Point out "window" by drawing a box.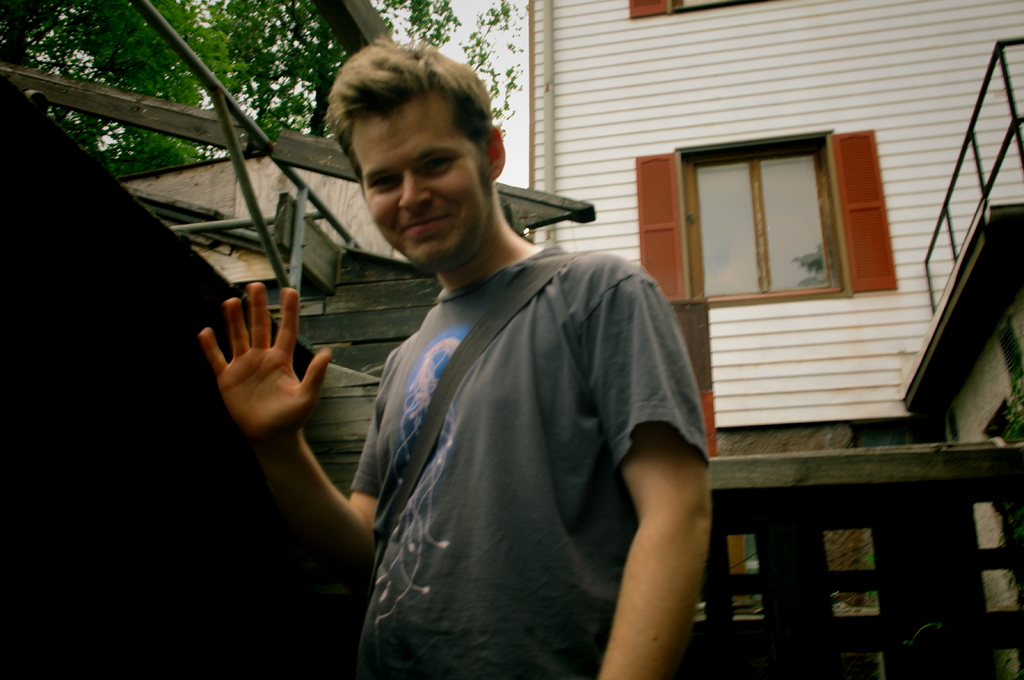
[x1=820, y1=532, x2=881, y2=619].
